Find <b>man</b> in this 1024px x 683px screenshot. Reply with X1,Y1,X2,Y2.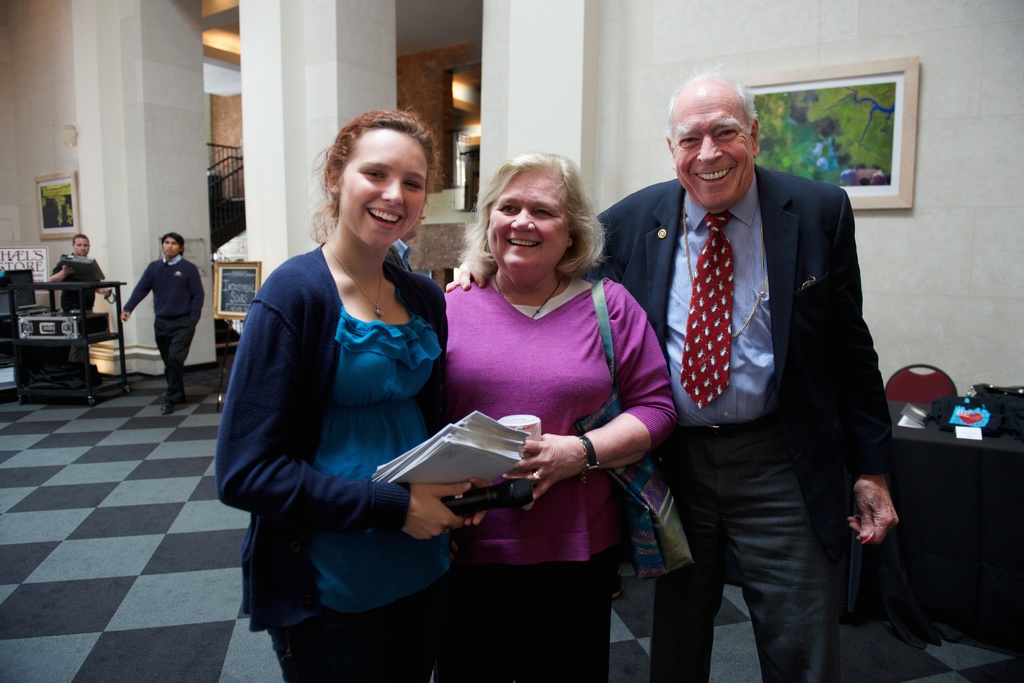
118,218,199,398.
